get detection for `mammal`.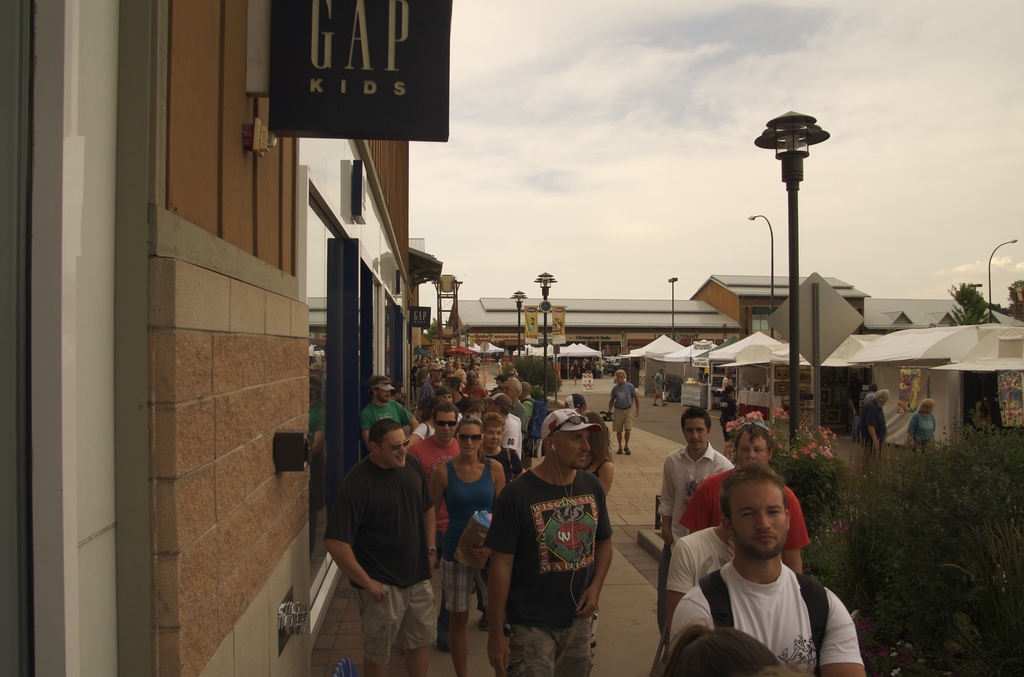
Detection: <region>652, 617, 794, 676</region>.
